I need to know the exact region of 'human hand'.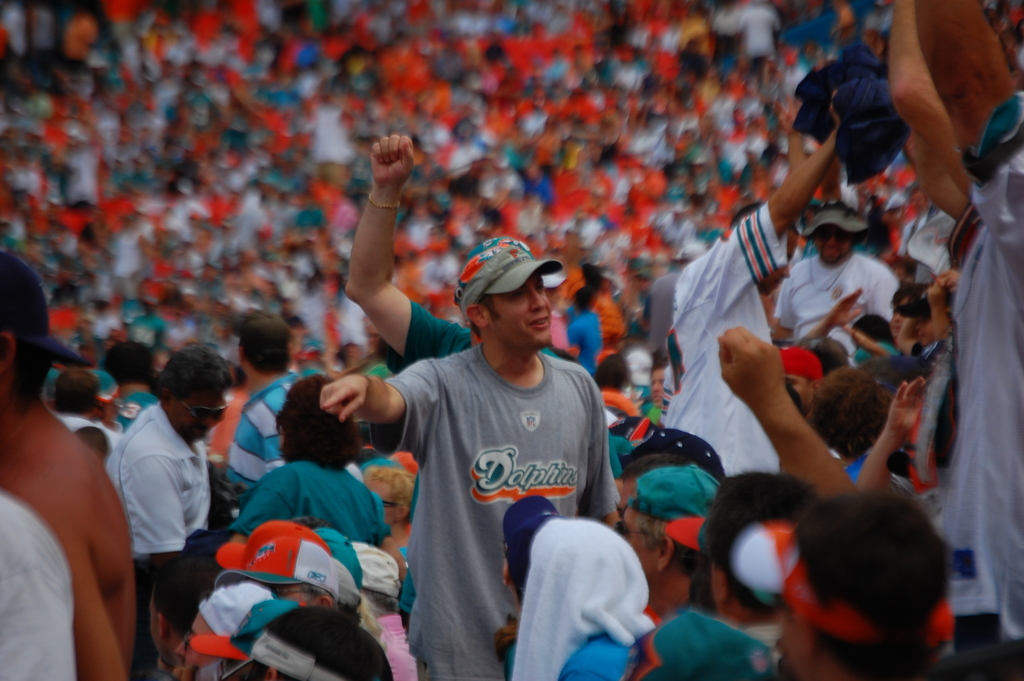
Region: x1=769 y1=92 x2=810 y2=142.
